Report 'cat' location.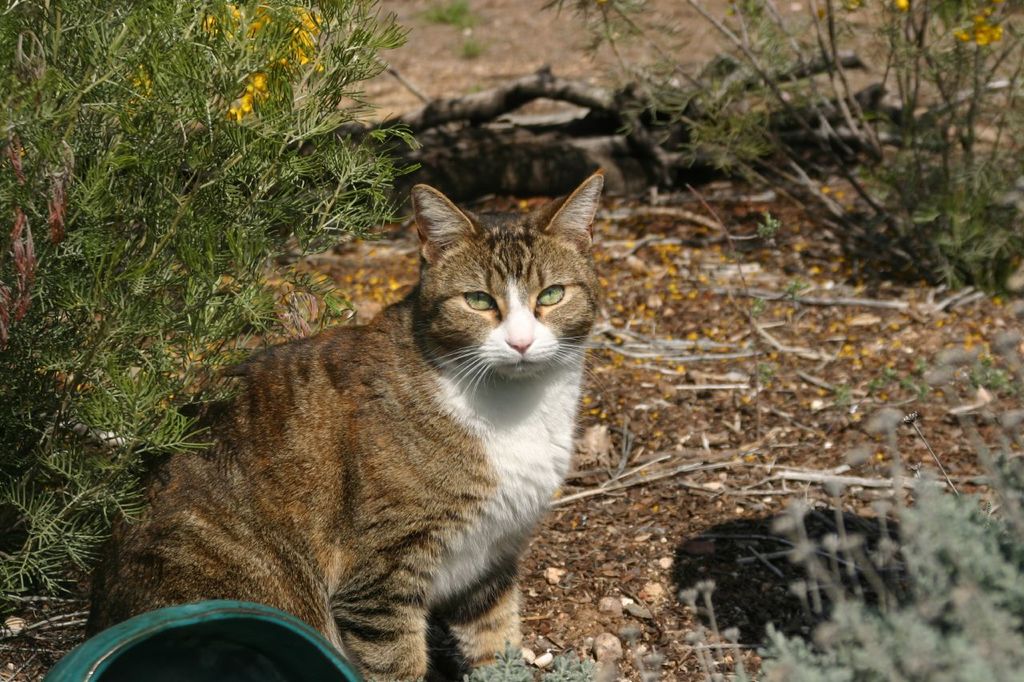
Report: 90:173:605:681.
